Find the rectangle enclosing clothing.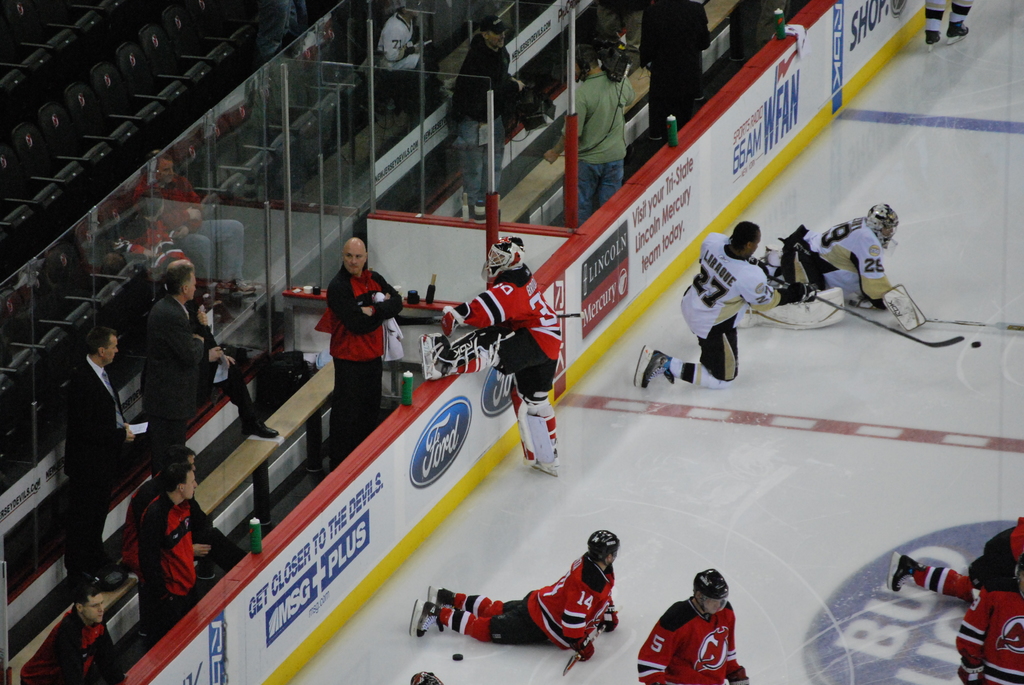
left=61, top=359, right=133, bottom=574.
